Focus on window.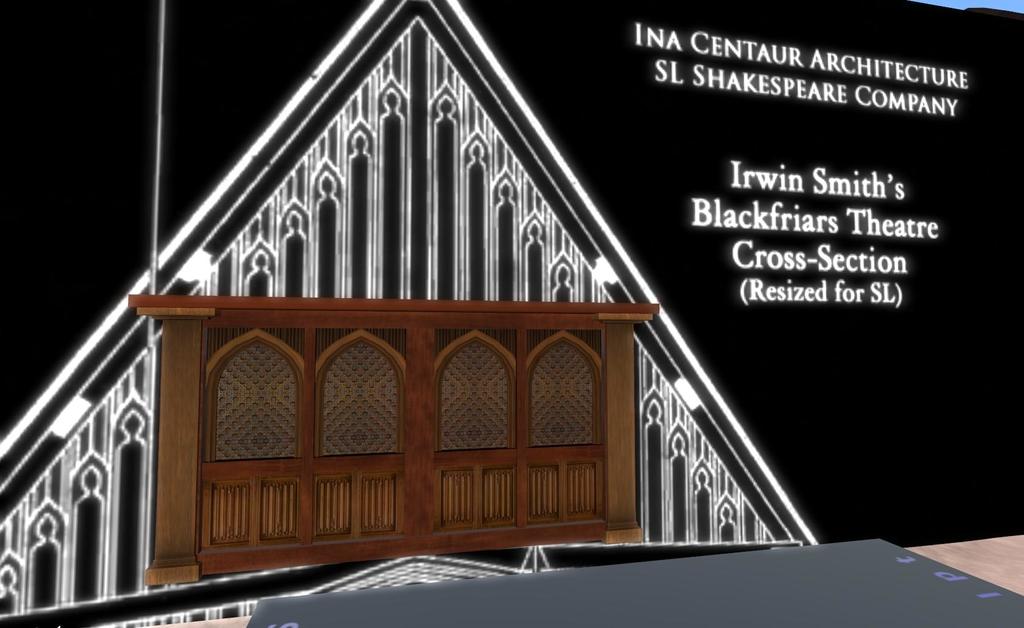
Focused at rect(304, 328, 404, 541).
